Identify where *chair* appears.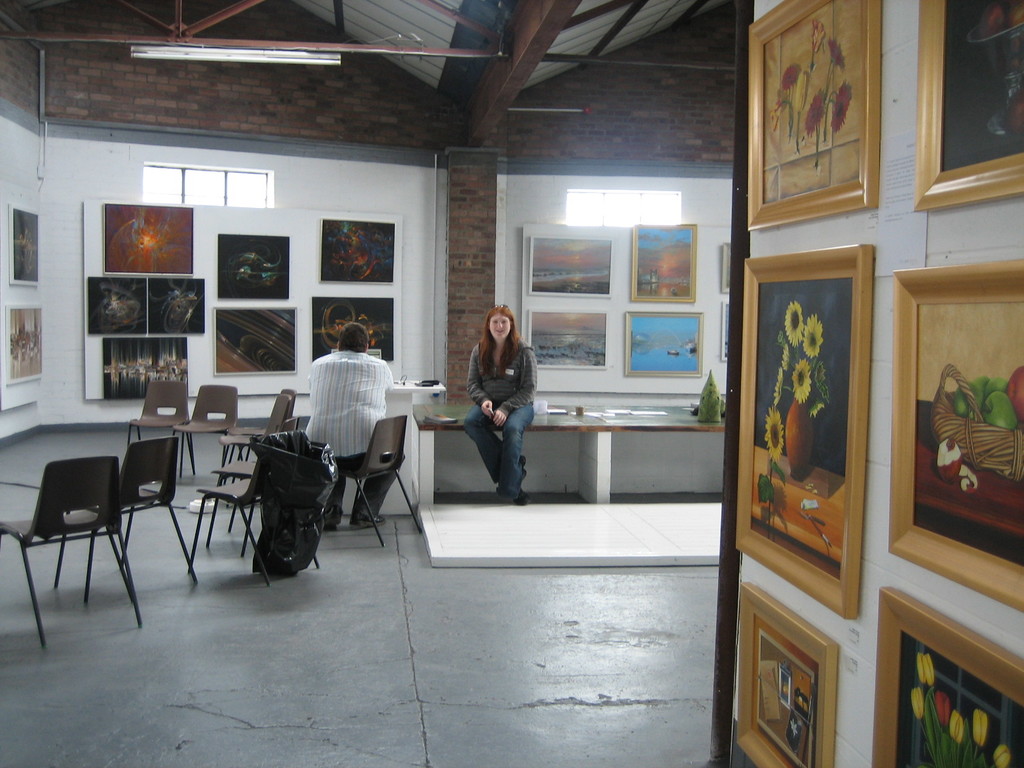
Appears at locate(218, 397, 287, 475).
